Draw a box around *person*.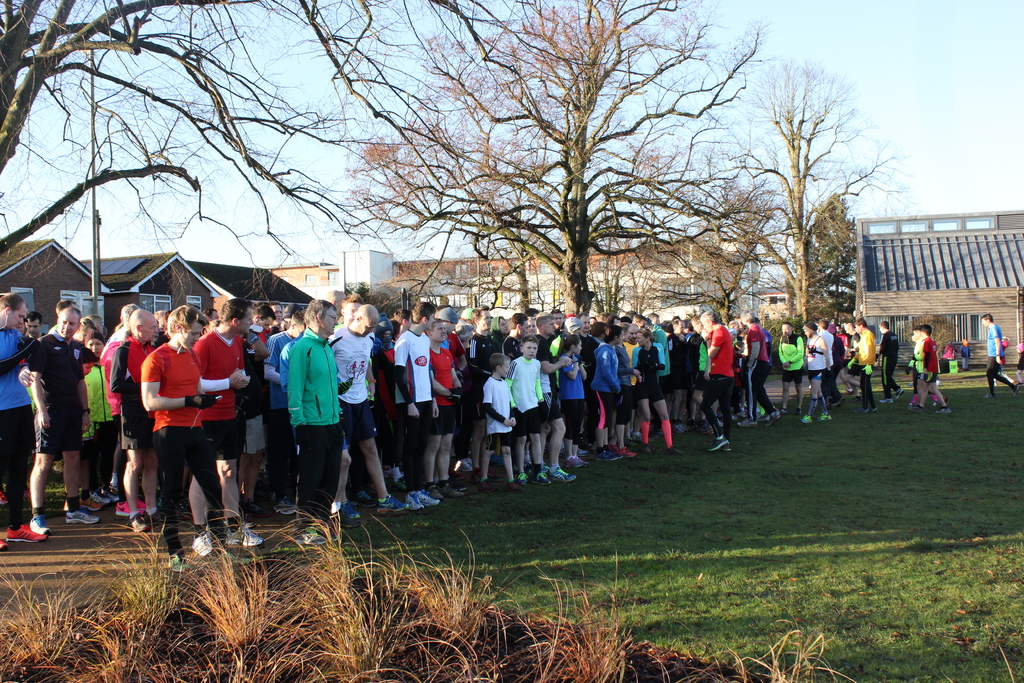
{"x1": 844, "y1": 321, "x2": 859, "y2": 397}.
